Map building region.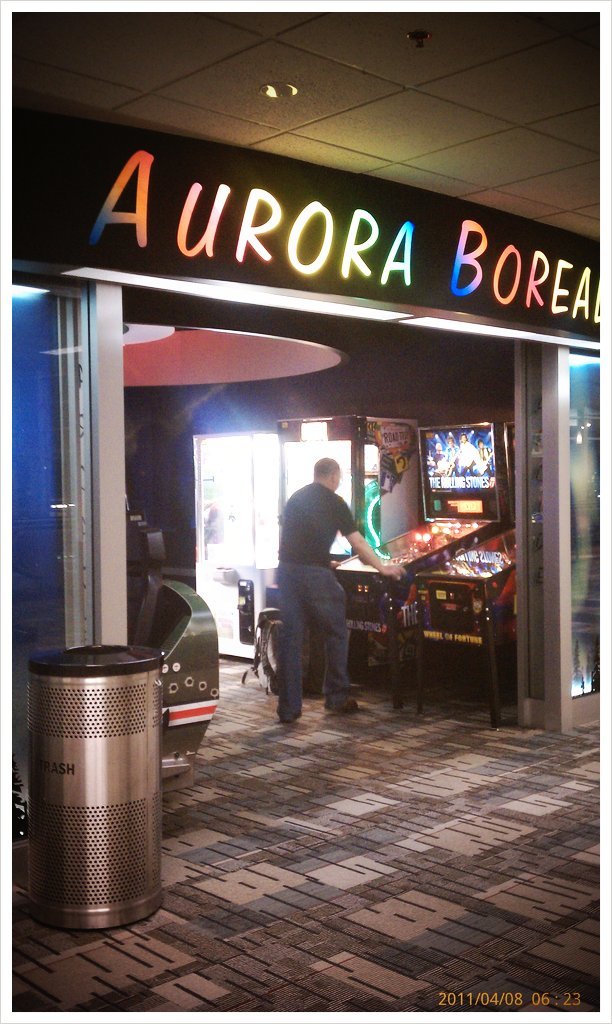
Mapped to [x1=11, y1=9, x2=603, y2=1009].
